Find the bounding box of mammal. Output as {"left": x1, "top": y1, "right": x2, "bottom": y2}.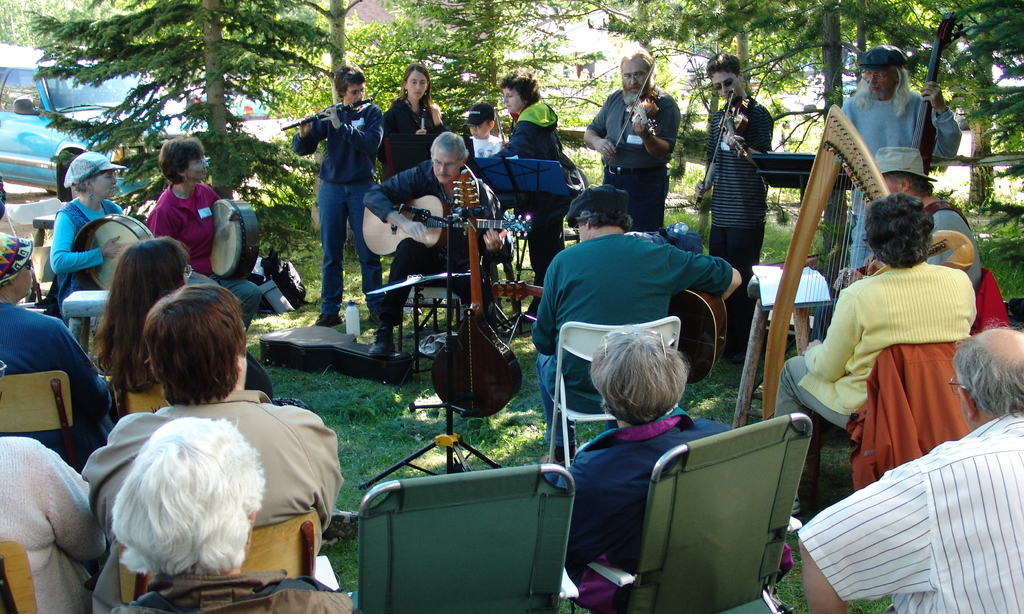
{"left": 51, "top": 149, "right": 156, "bottom": 319}.
